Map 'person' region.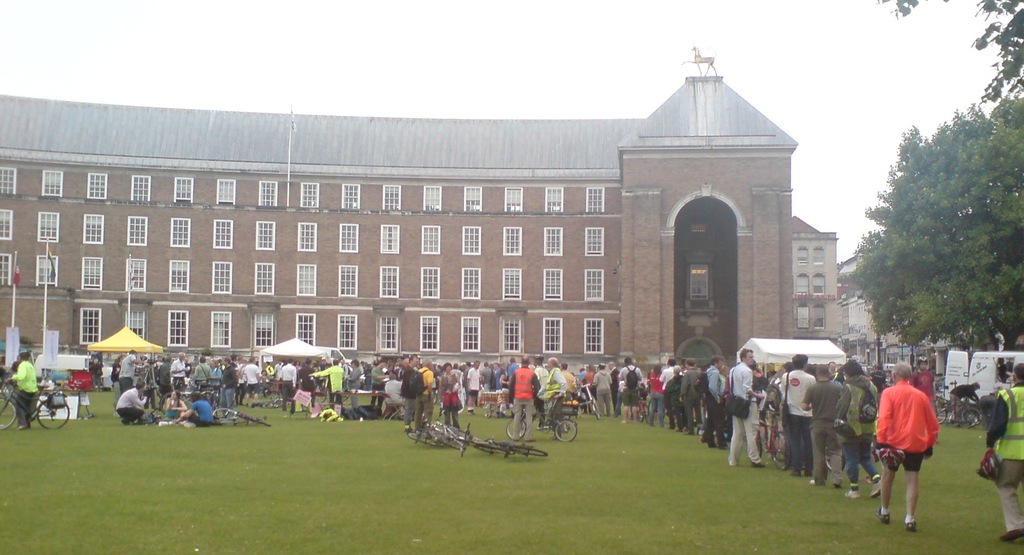
Mapped to x1=179, y1=392, x2=214, y2=423.
